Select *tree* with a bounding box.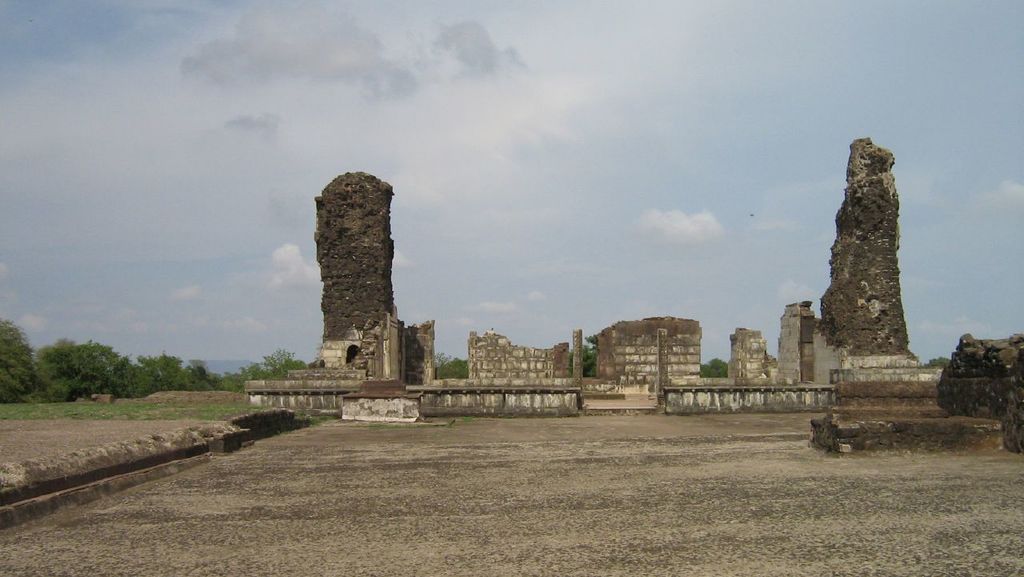
(141,349,214,396).
